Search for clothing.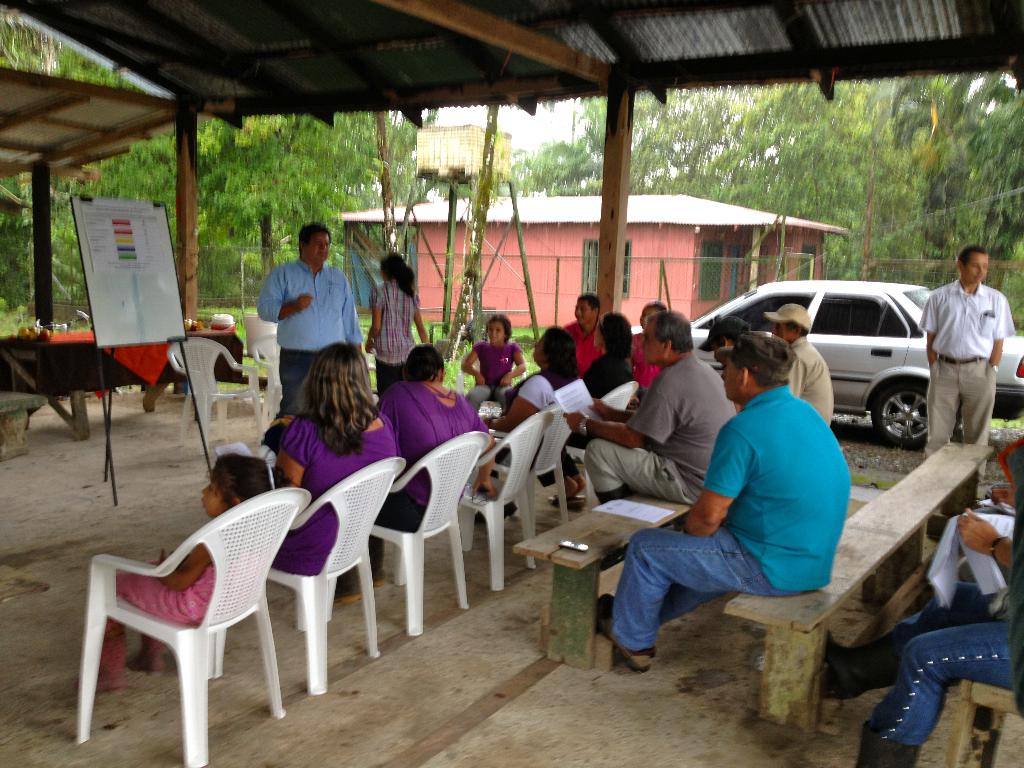
Found at [371,271,420,390].
